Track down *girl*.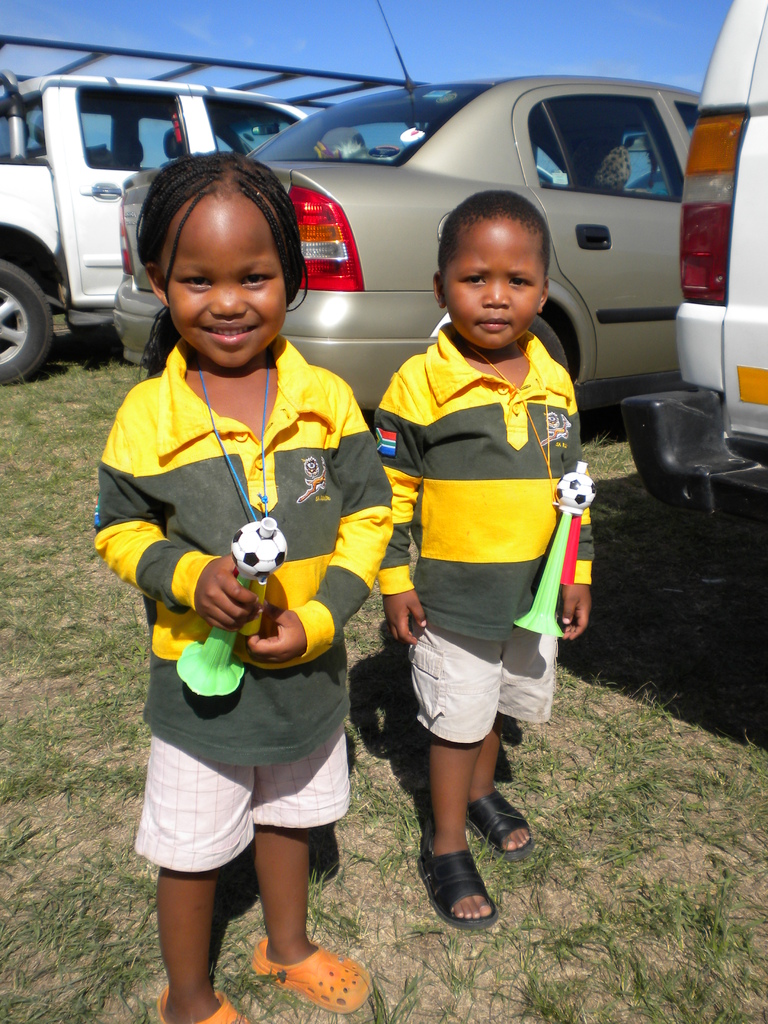
Tracked to [375,190,592,927].
